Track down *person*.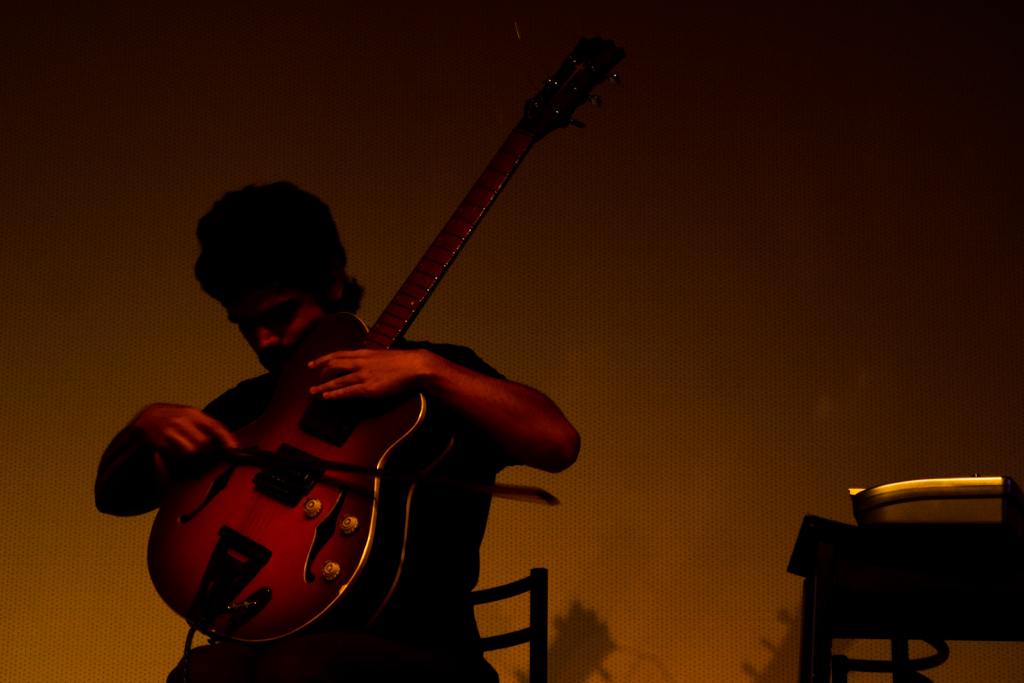
Tracked to {"x1": 86, "y1": 181, "x2": 584, "y2": 682}.
